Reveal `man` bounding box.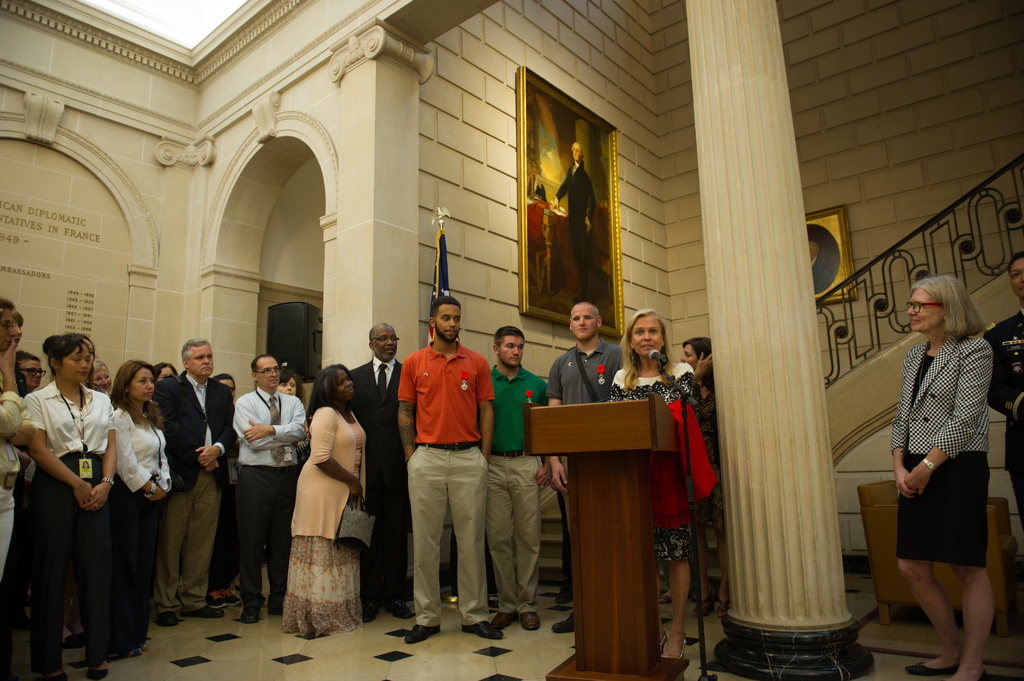
Revealed: detection(348, 319, 417, 624).
